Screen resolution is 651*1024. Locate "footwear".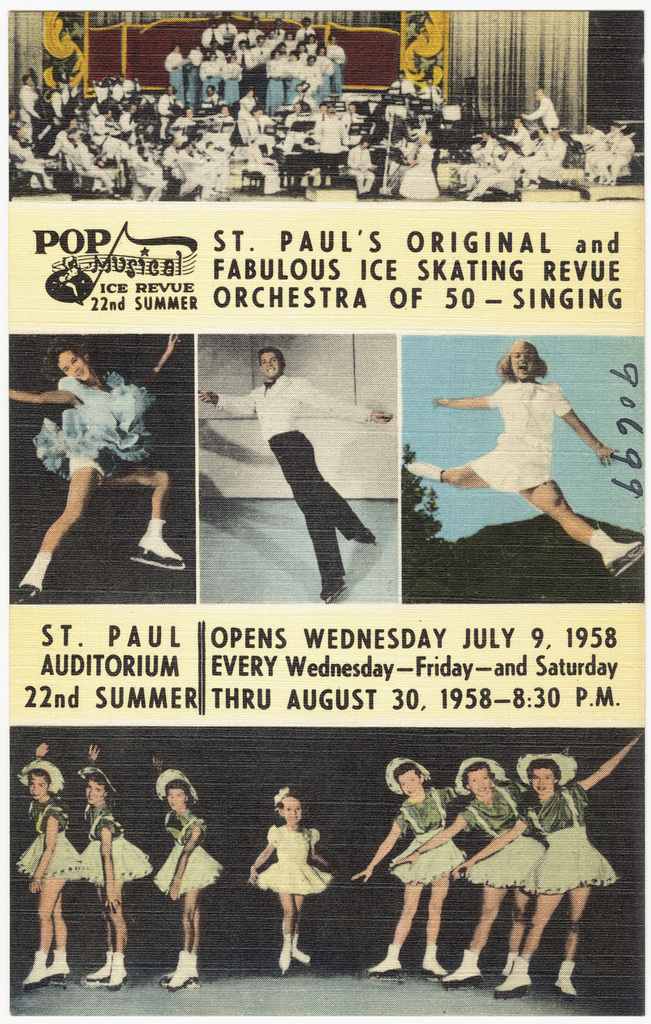
select_region(17, 550, 56, 594).
